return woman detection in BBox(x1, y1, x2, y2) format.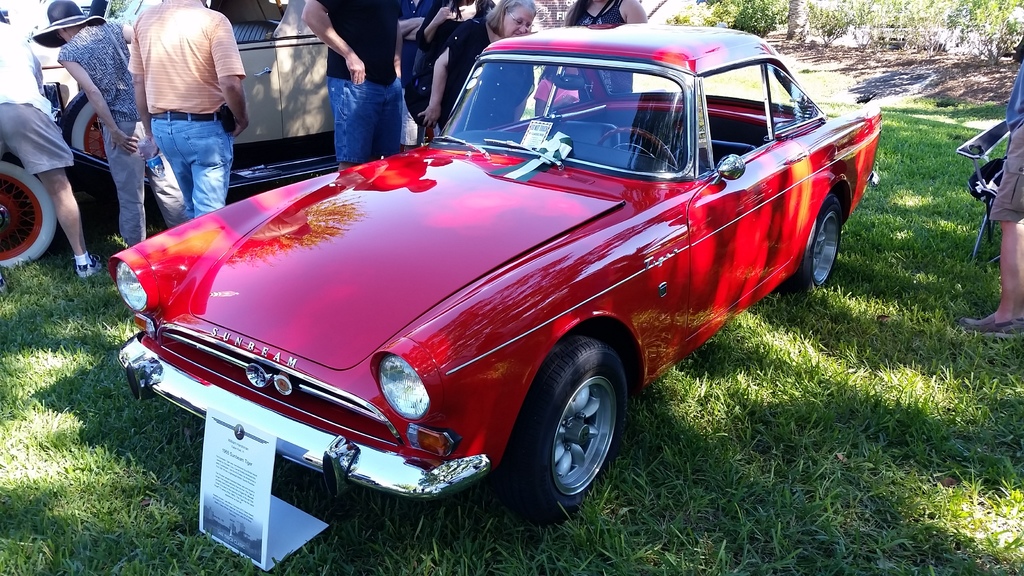
BBox(419, 0, 540, 134).
